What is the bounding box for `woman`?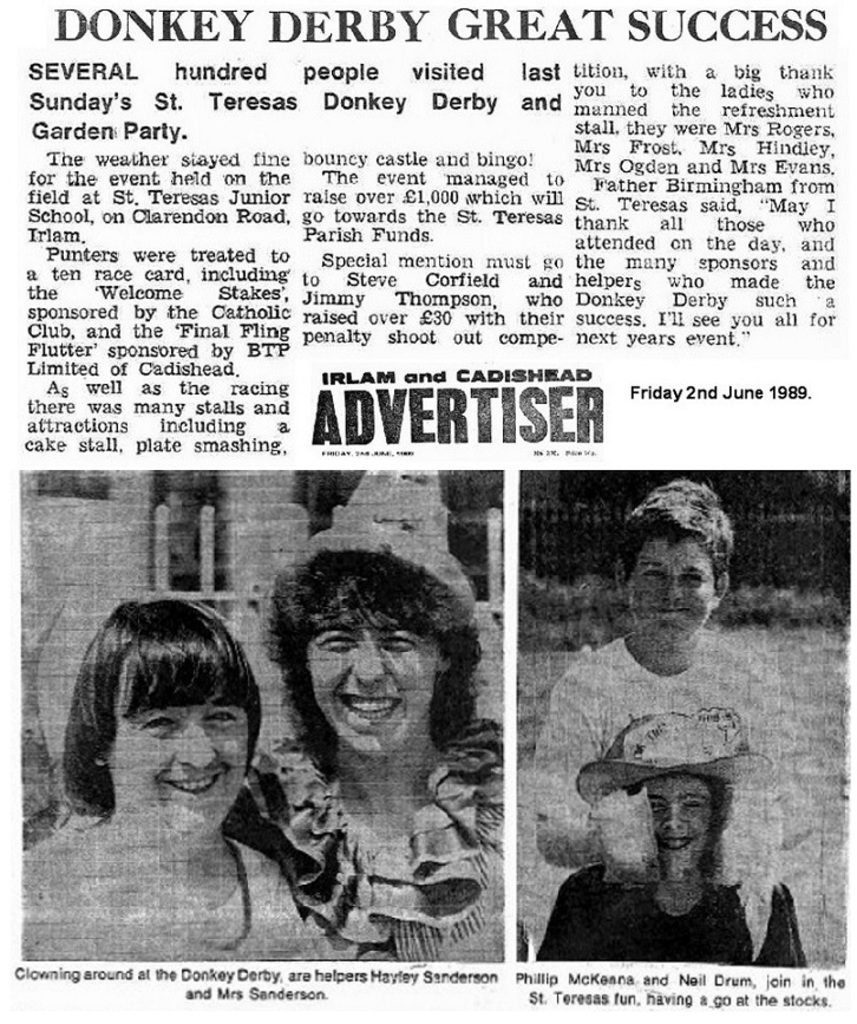
rect(242, 536, 522, 928).
